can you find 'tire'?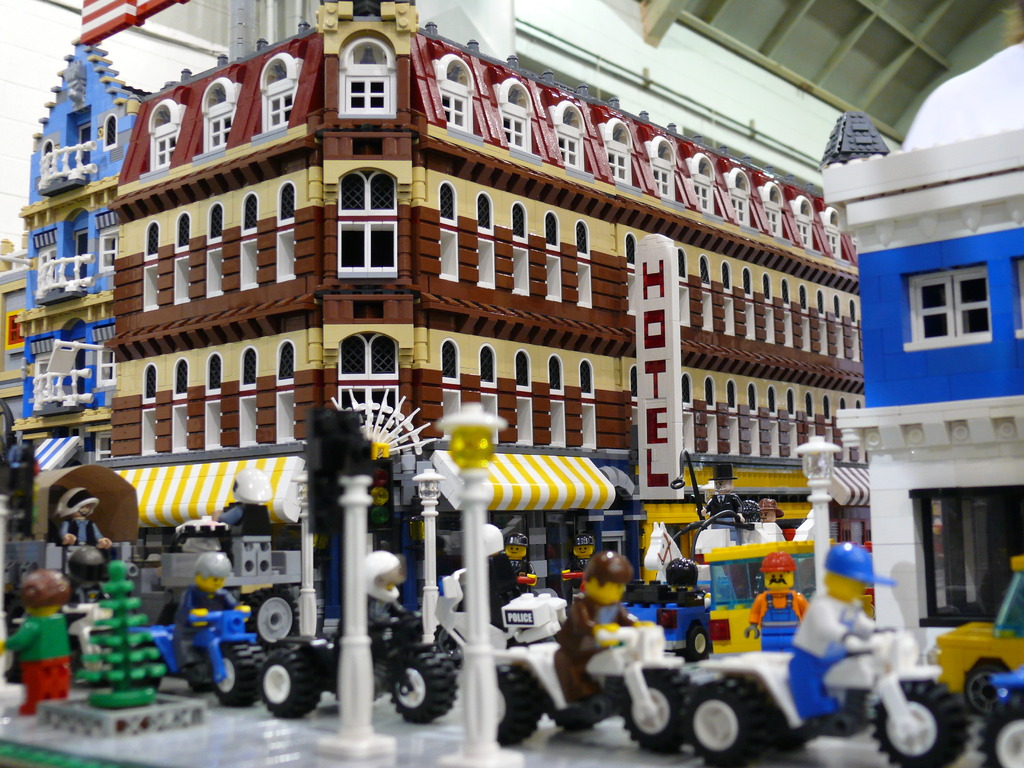
Yes, bounding box: <region>863, 688, 970, 767</region>.
